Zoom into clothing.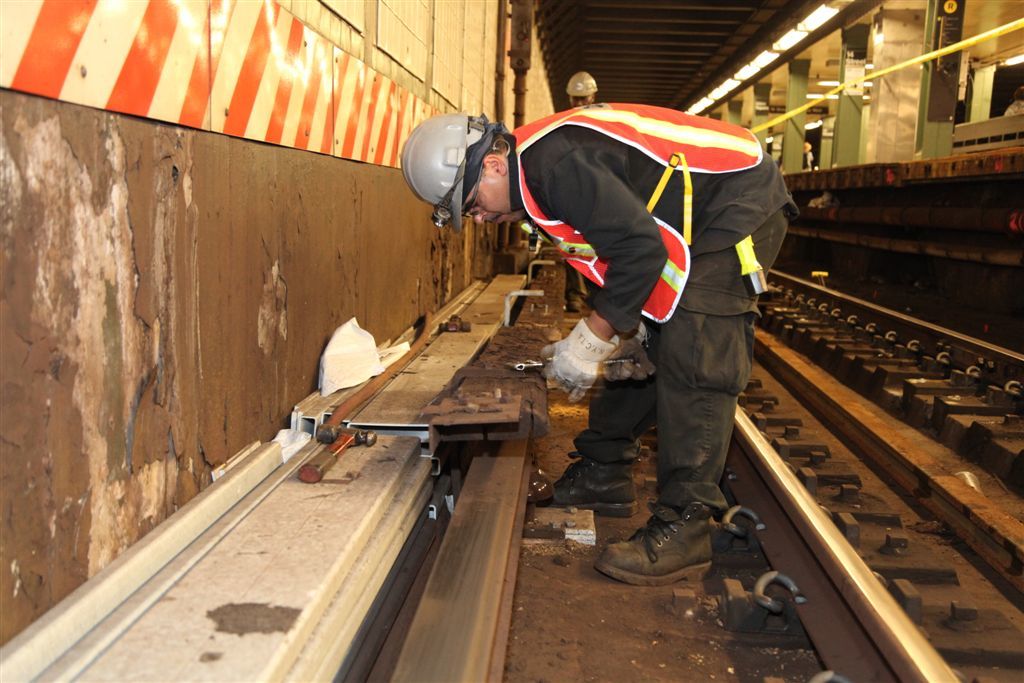
Zoom target: BBox(516, 84, 798, 505).
